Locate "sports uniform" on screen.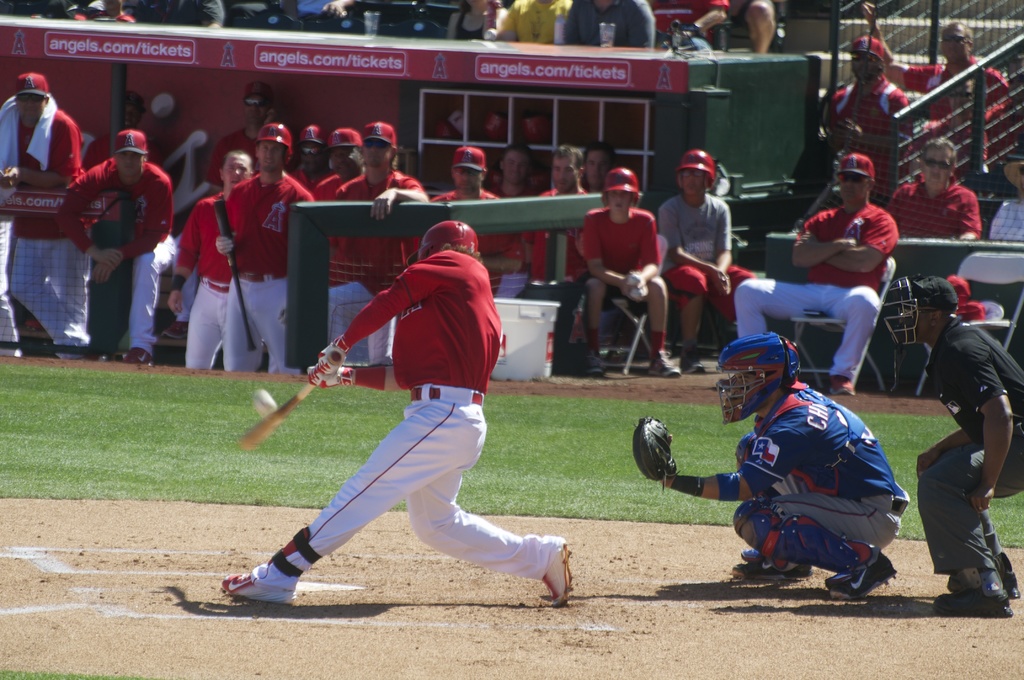
On screen at l=515, t=186, r=617, b=415.
